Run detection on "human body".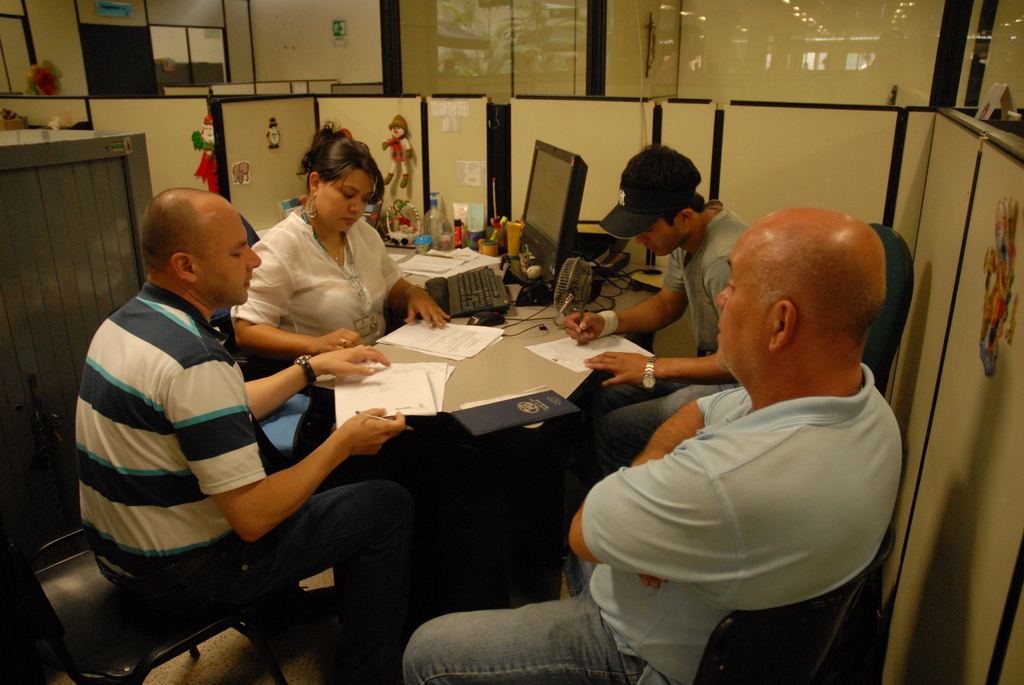
Result: box(67, 184, 387, 629).
